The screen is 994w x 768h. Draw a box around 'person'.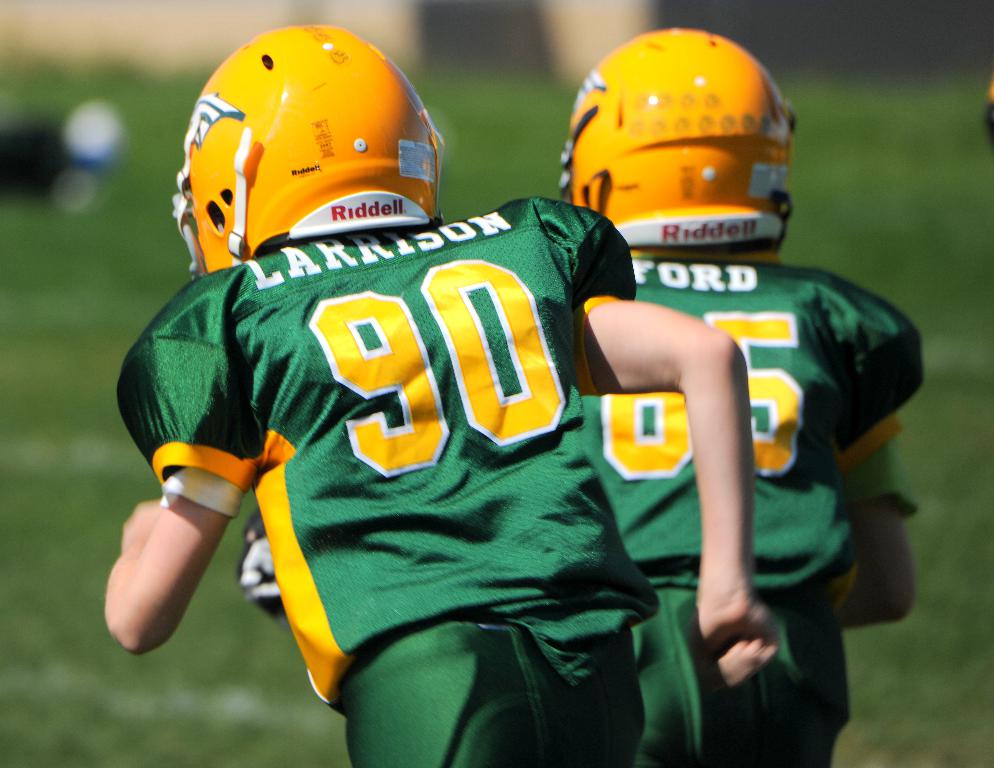
left=546, top=17, right=921, bottom=767.
